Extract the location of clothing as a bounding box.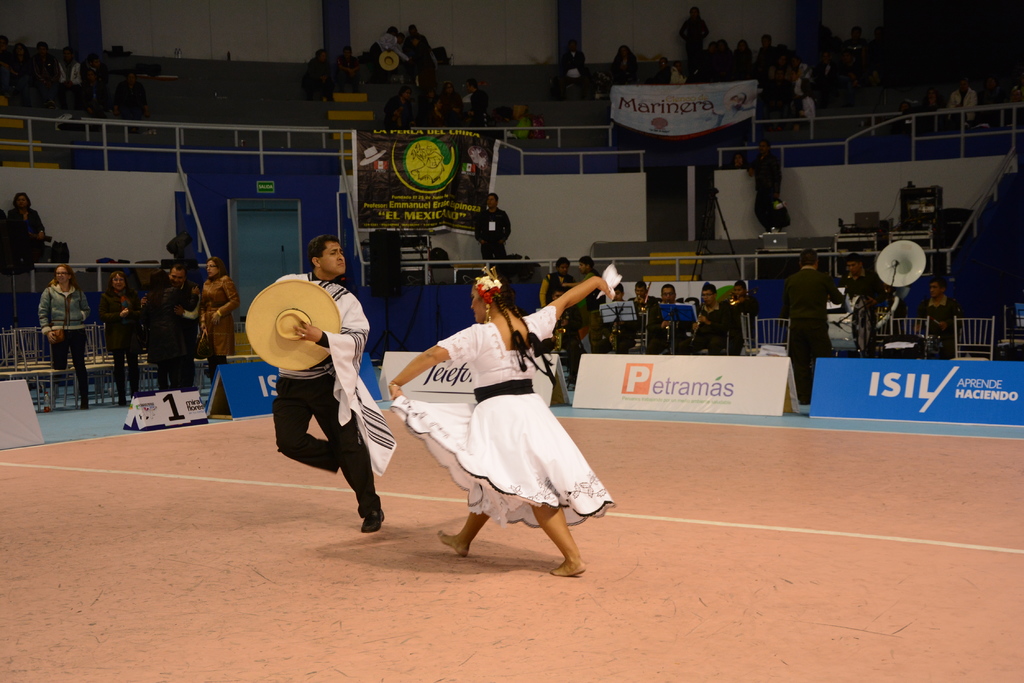
270, 274, 391, 515.
